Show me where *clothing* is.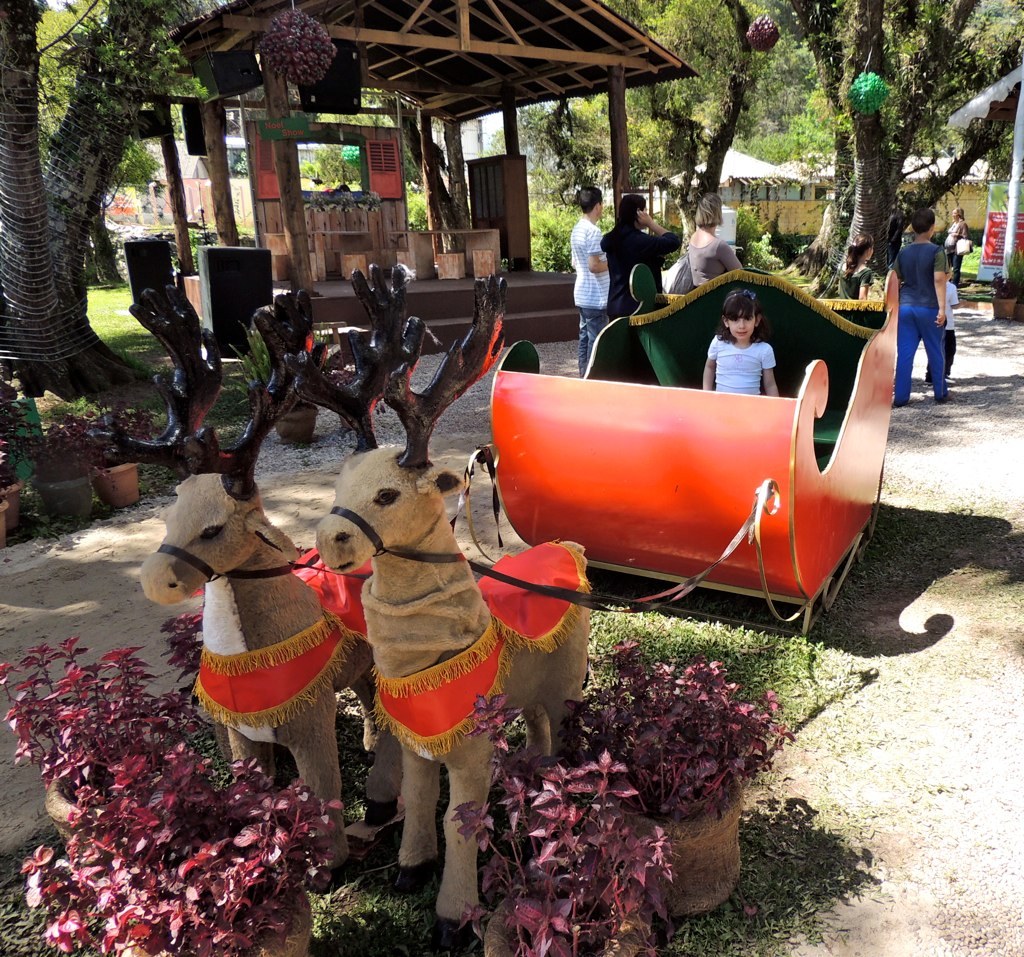
*clothing* is at box(889, 238, 954, 407).
